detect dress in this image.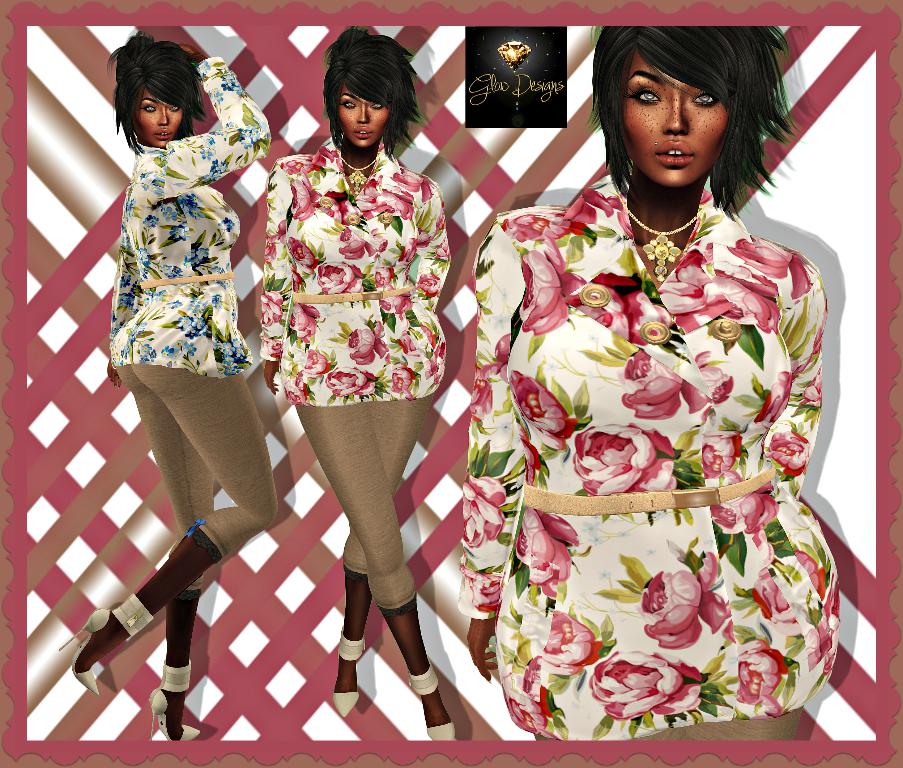
Detection: 258 129 448 406.
